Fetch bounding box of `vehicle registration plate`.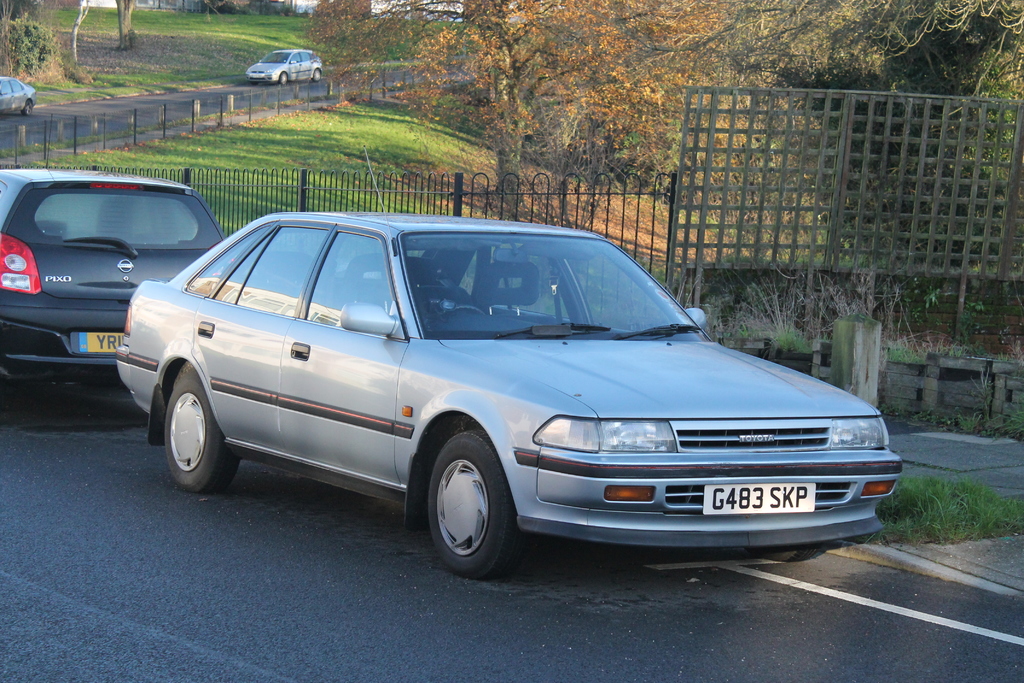
Bbox: (x1=76, y1=332, x2=124, y2=354).
